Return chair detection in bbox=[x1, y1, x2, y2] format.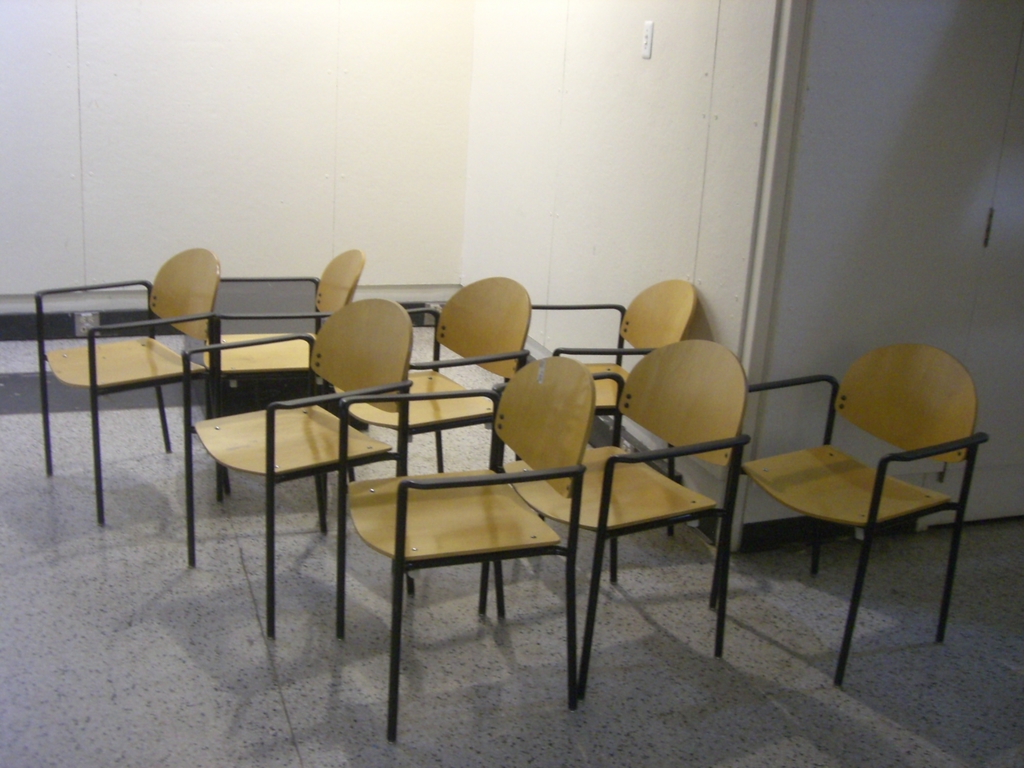
bbox=[182, 298, 413, 640].
